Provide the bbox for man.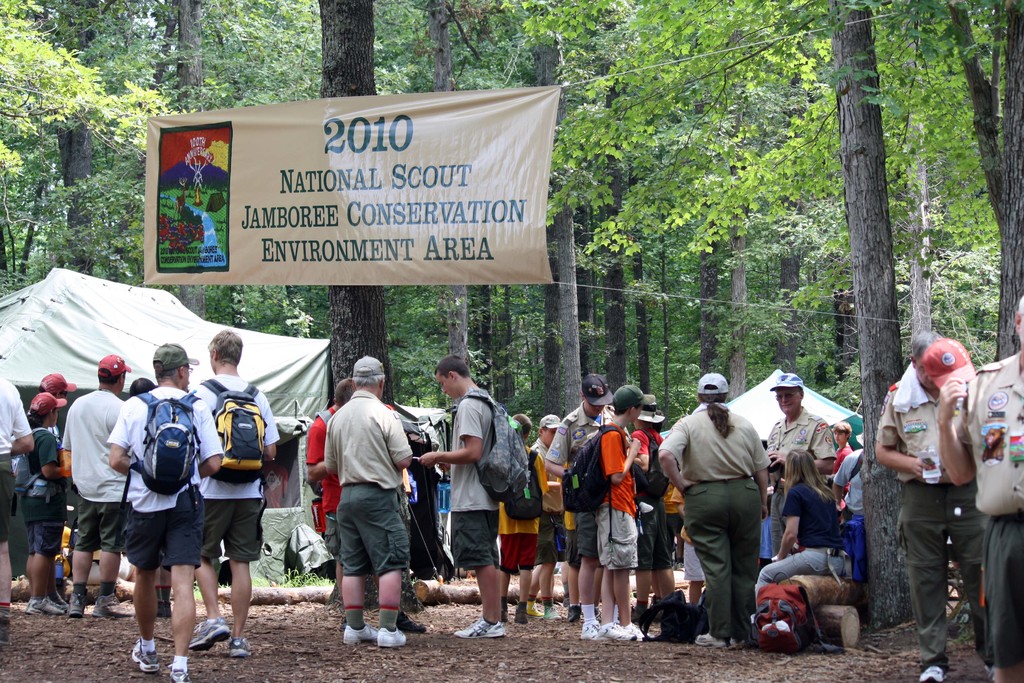
<region>103, 342, 224, 682</region>.
